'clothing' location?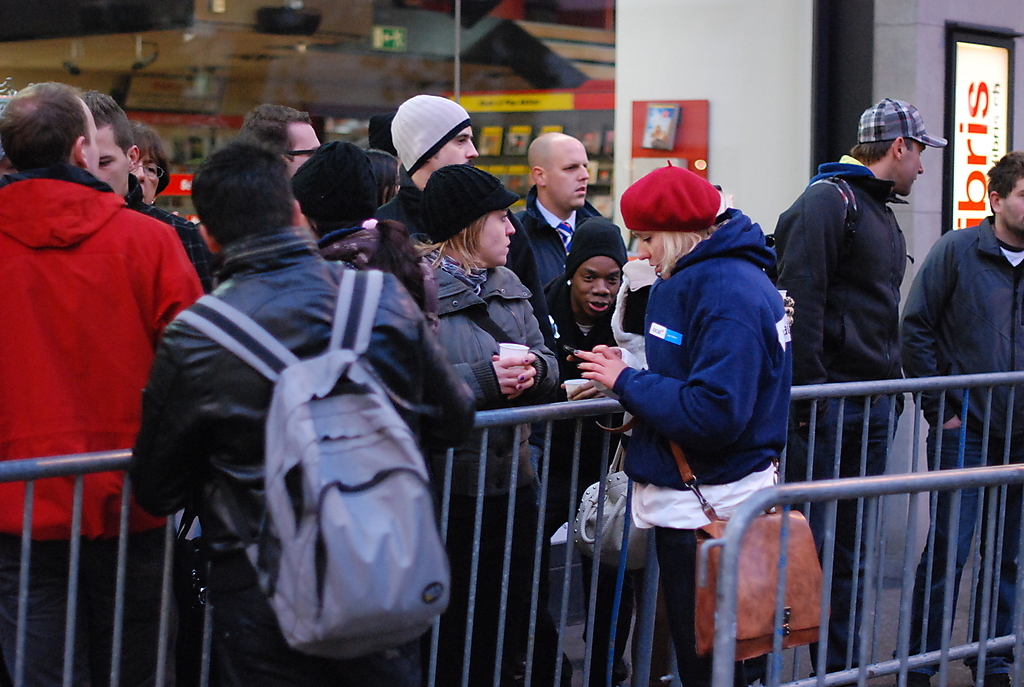
124 189 223 290
